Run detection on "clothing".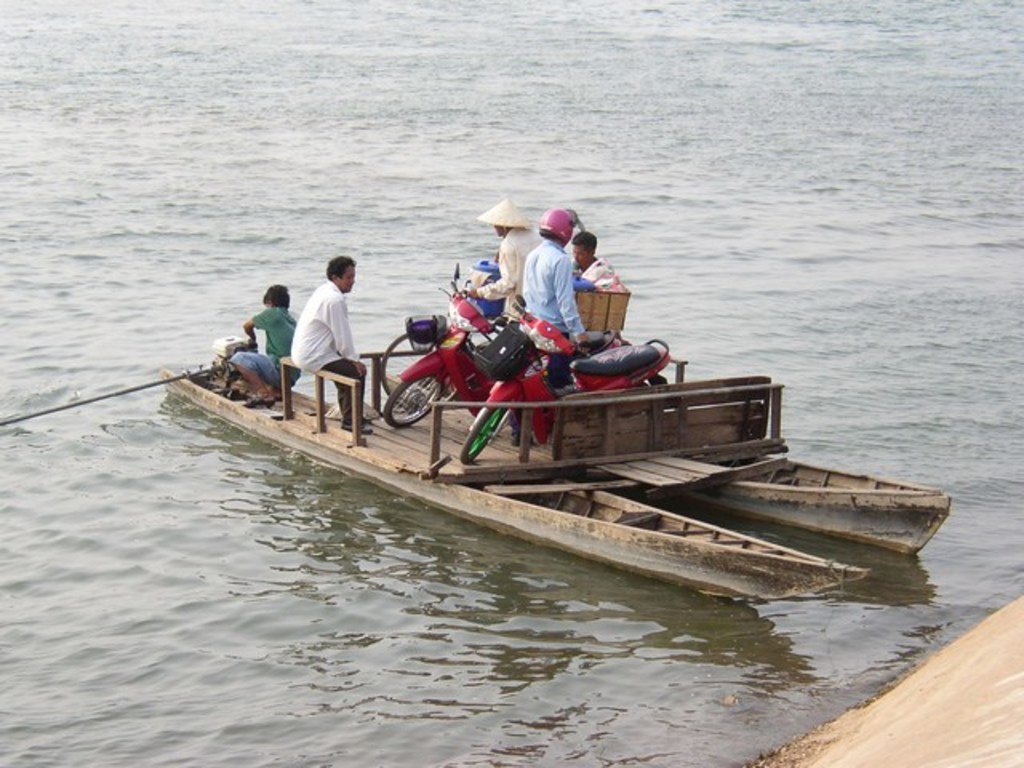
Result: x1=288 y1=269 x2=370 y2=410.
